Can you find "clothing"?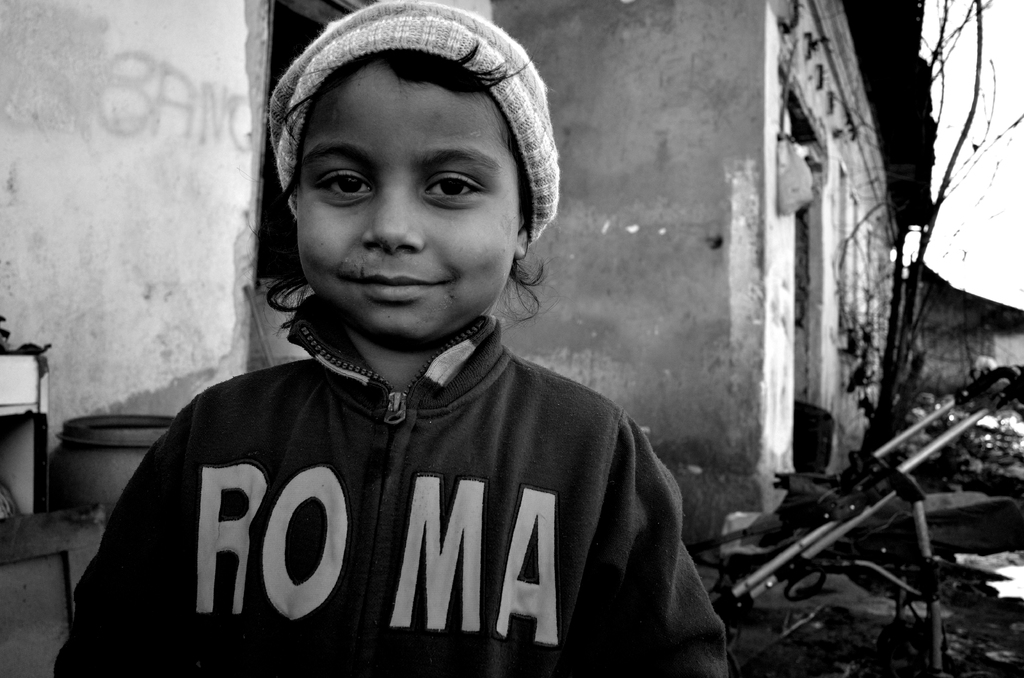
Yes, bounding box: 55/307/742/656.
